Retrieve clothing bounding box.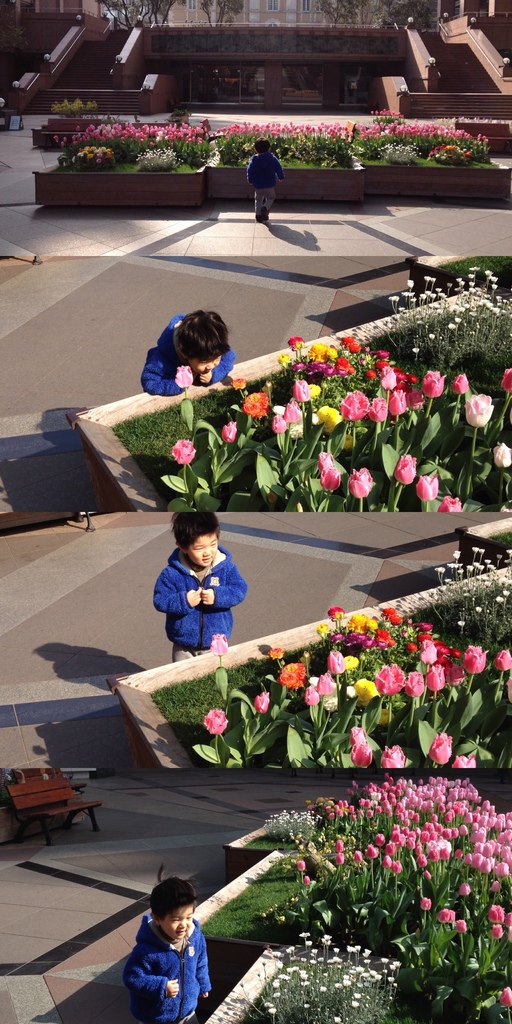
Bounding box: 137/309/239/393.
